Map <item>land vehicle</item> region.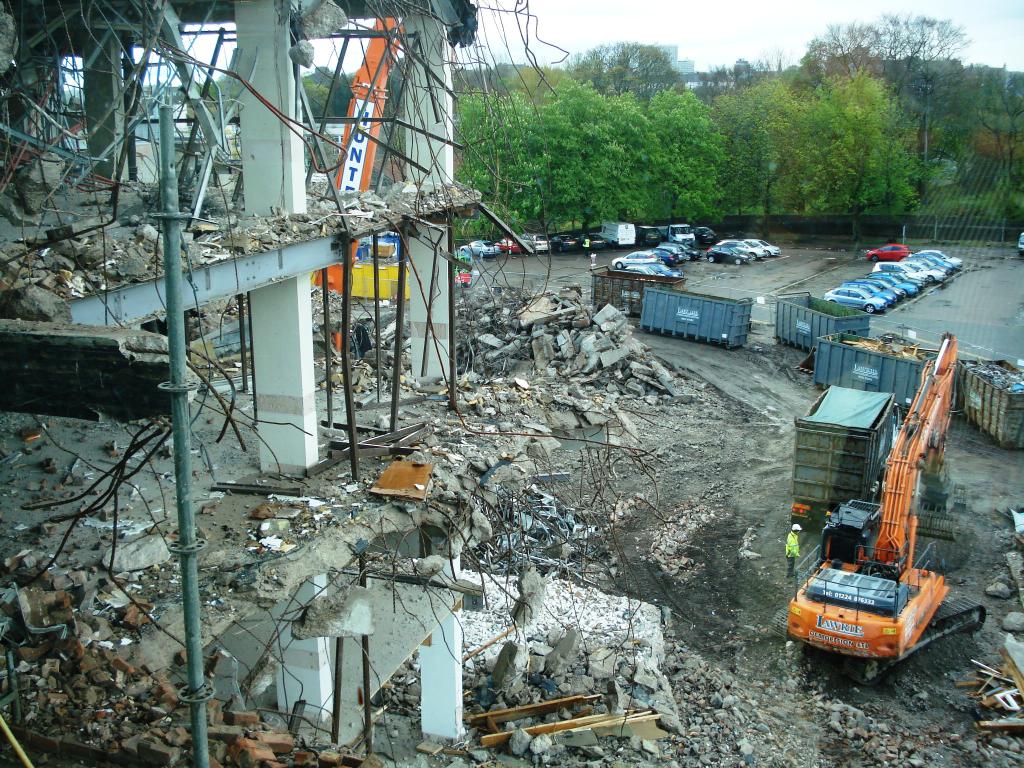
Mapped to x1=629, y1=264, x2=666, y2=278.
